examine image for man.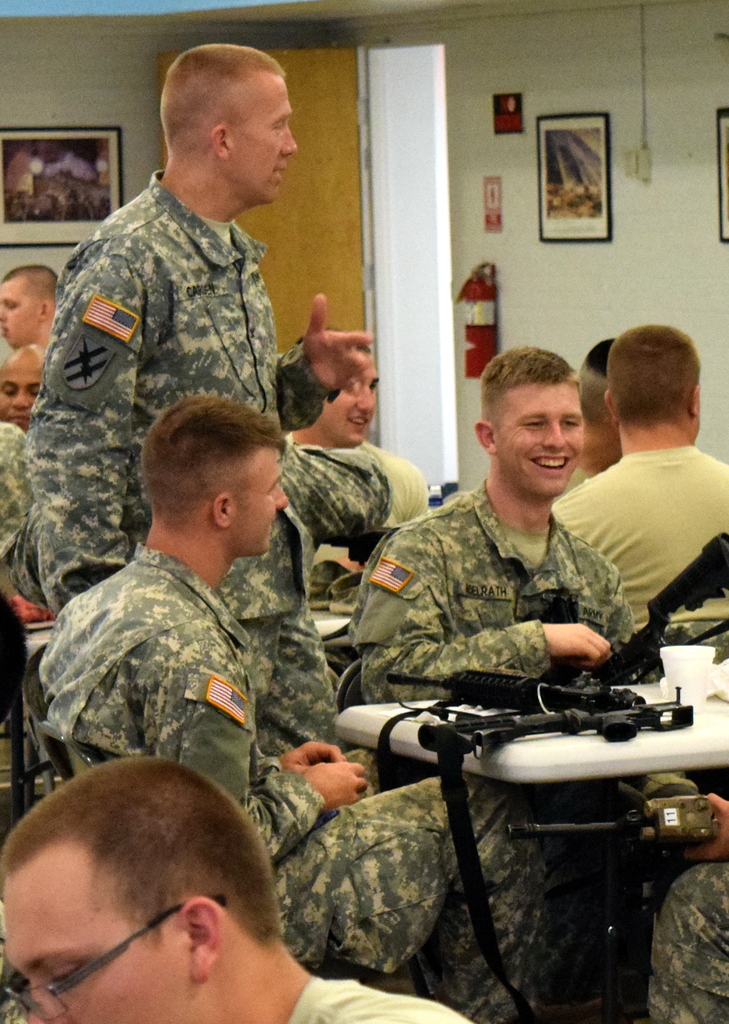
Examination result: <bbox>556, 335, 726, 680</bbox>.
